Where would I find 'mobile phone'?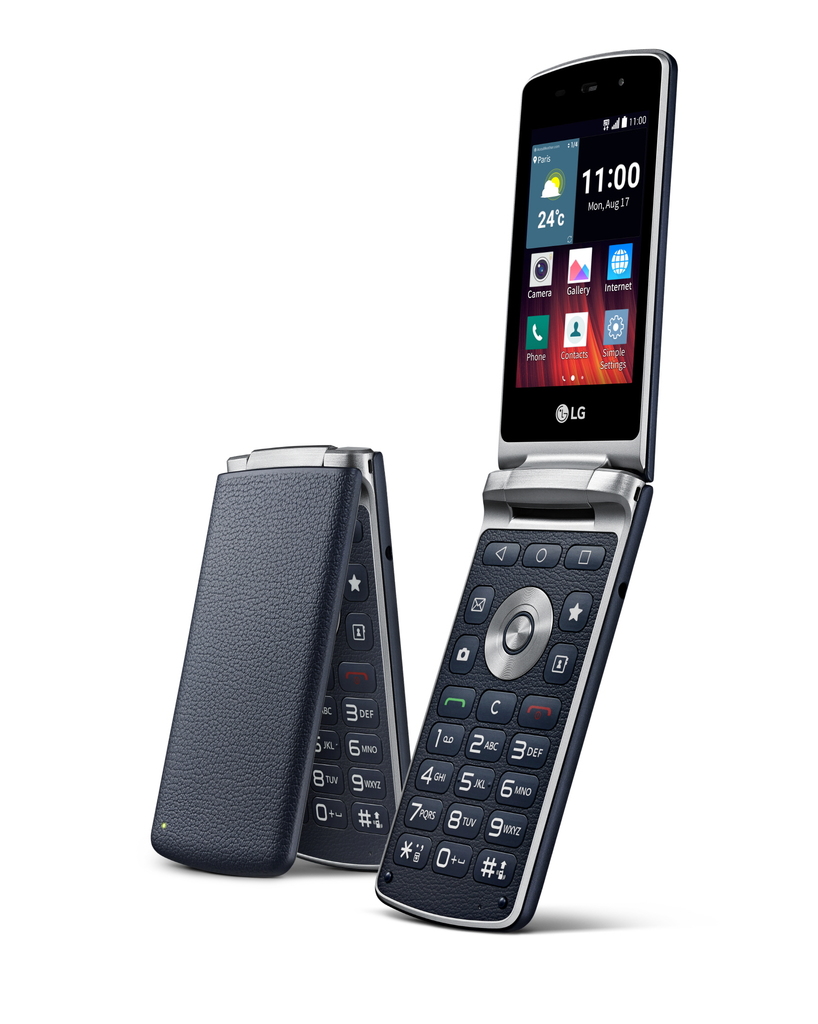
At {"x1": 373, "y1": 46, "x2": 680, "y2": 934}.
